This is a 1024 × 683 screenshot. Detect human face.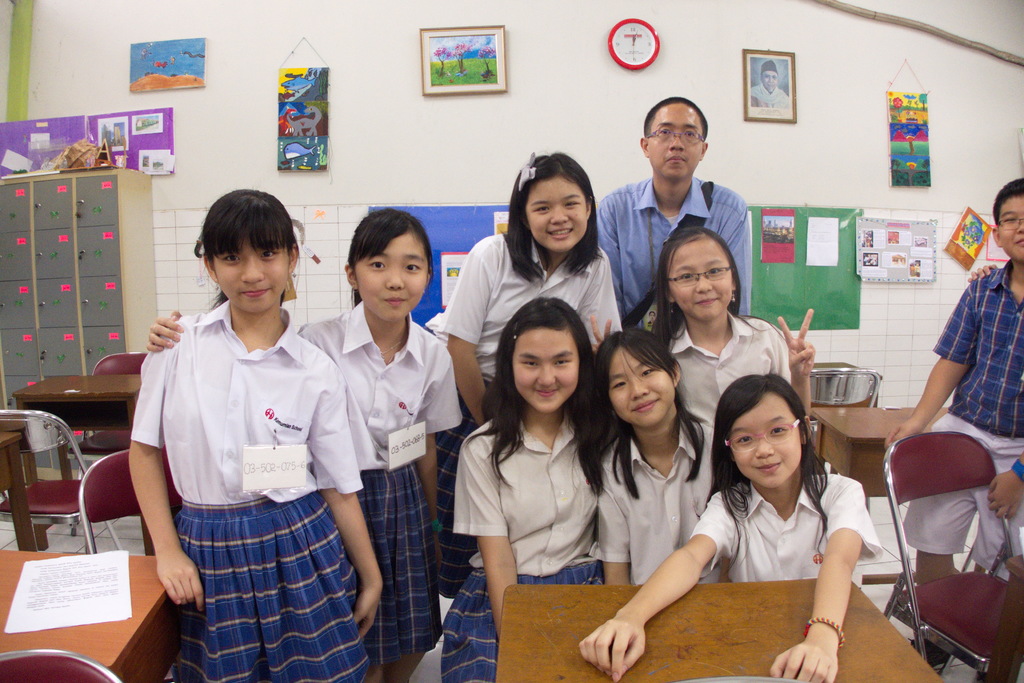
<box>509,326,580,415</box>.
